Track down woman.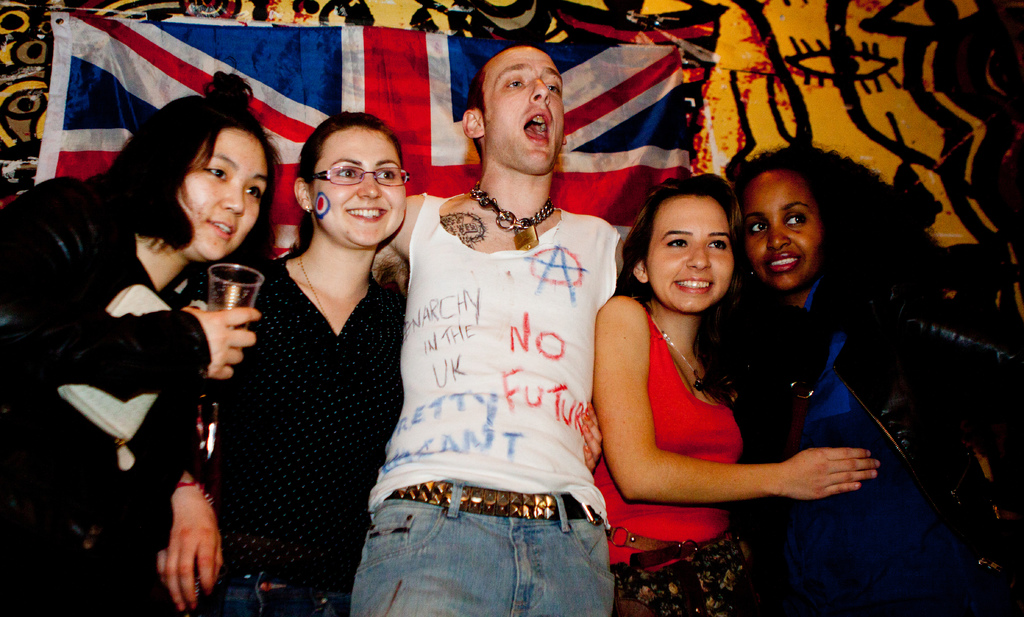
Tracked to <box>0,92,283,616</box>.
